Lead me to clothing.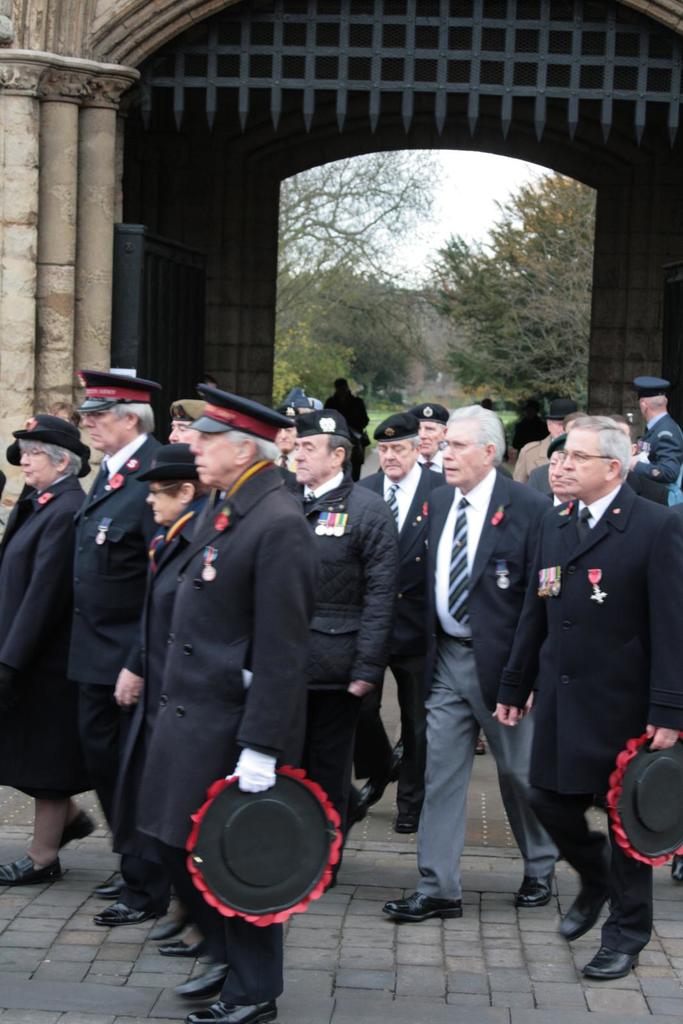
Lead to box(74, 435, 163, 687).
